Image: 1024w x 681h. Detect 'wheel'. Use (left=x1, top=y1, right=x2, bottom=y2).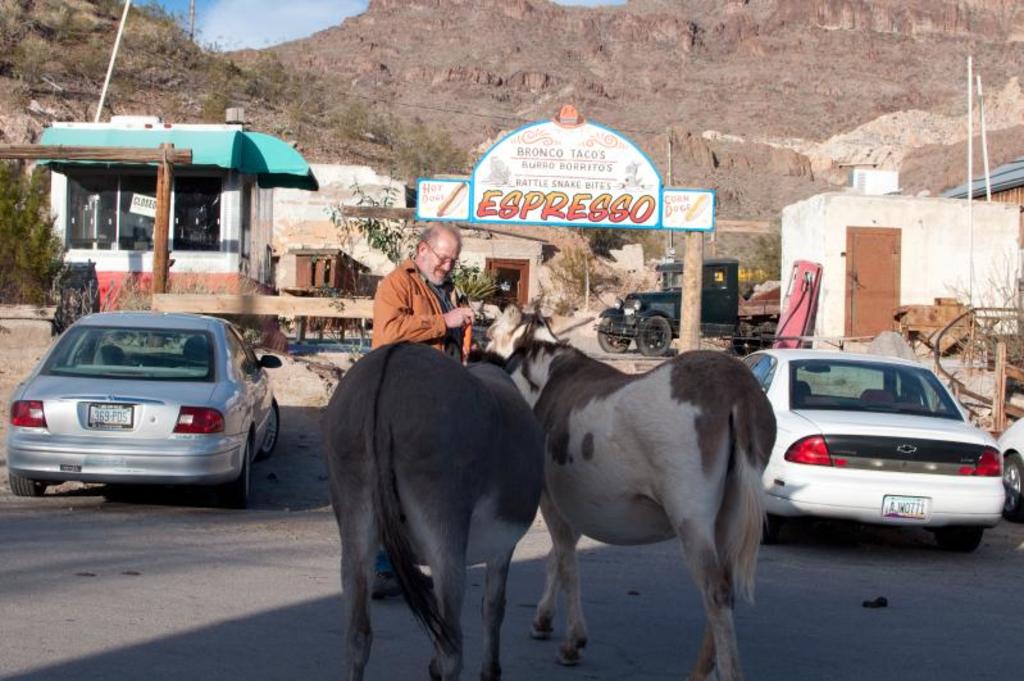
(left=936, top=523, right=987, bottom=551).
